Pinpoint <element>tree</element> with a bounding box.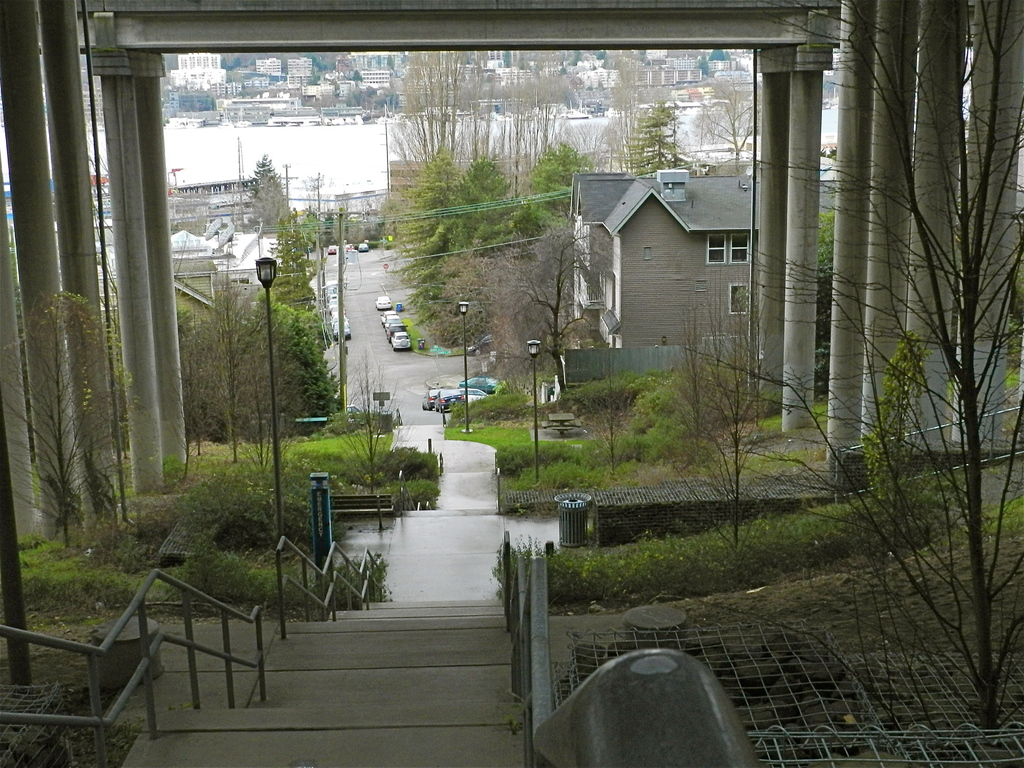
{"x1": 700, "y1": 61, "x2": 747, "y2": 173}.
